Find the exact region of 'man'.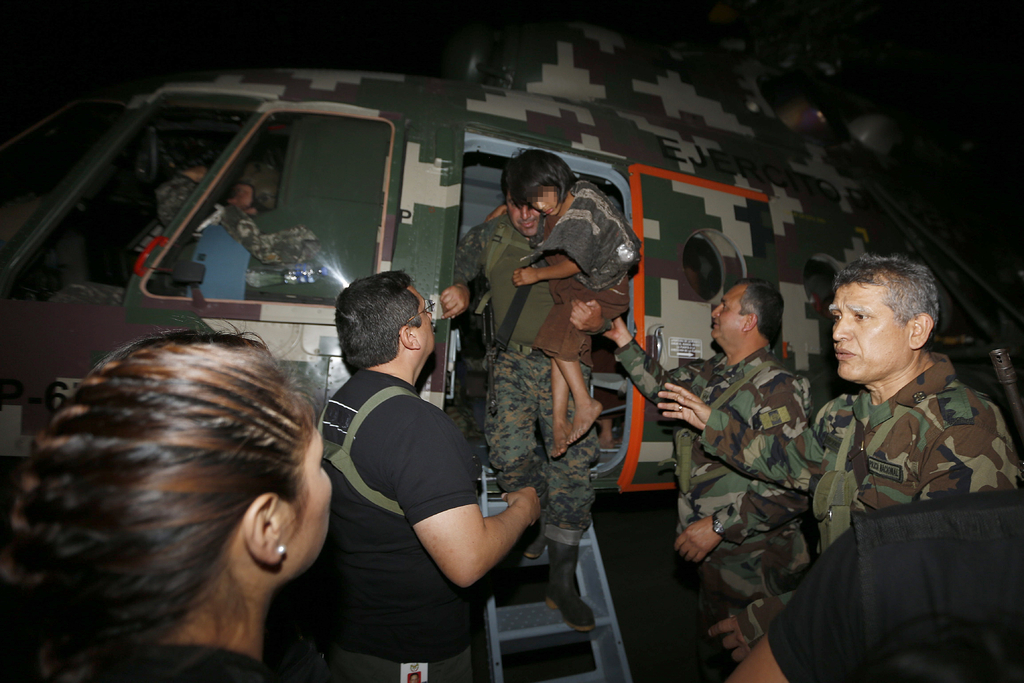
Exact region: detection(50, 159, 284, 310).
